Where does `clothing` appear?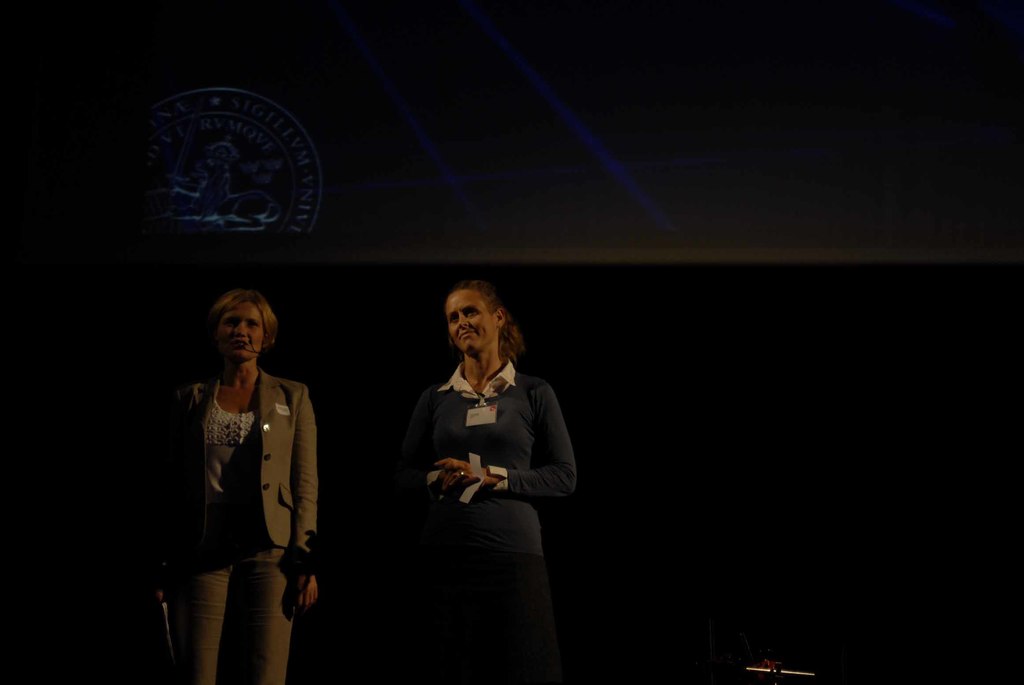
Appears at 396 365 583 684.
